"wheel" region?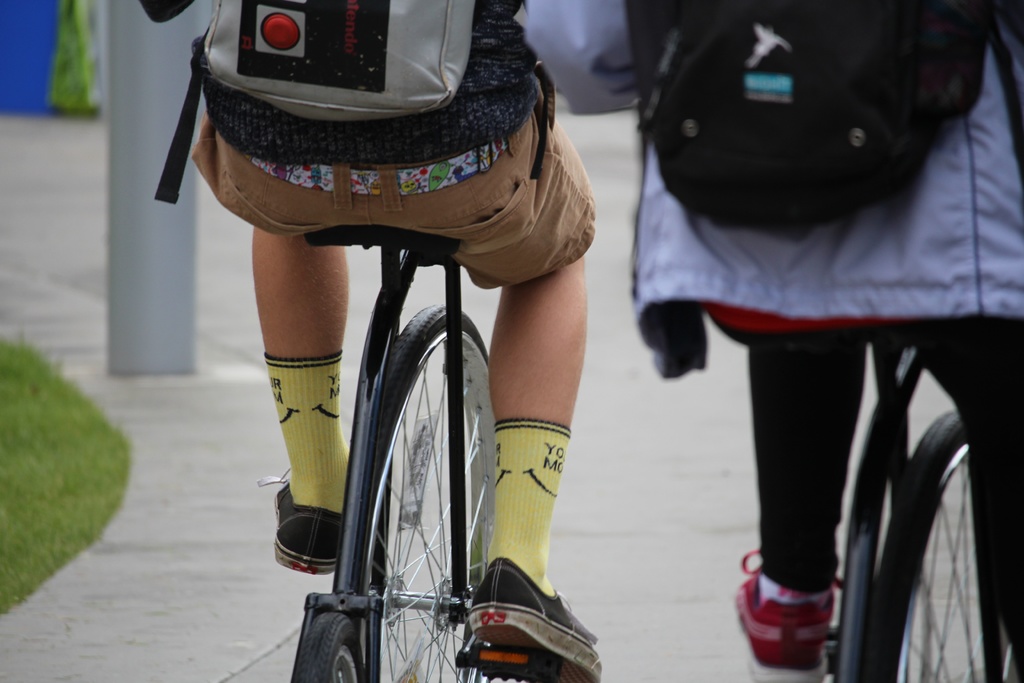
Rect(860, 411, 983, 682)
